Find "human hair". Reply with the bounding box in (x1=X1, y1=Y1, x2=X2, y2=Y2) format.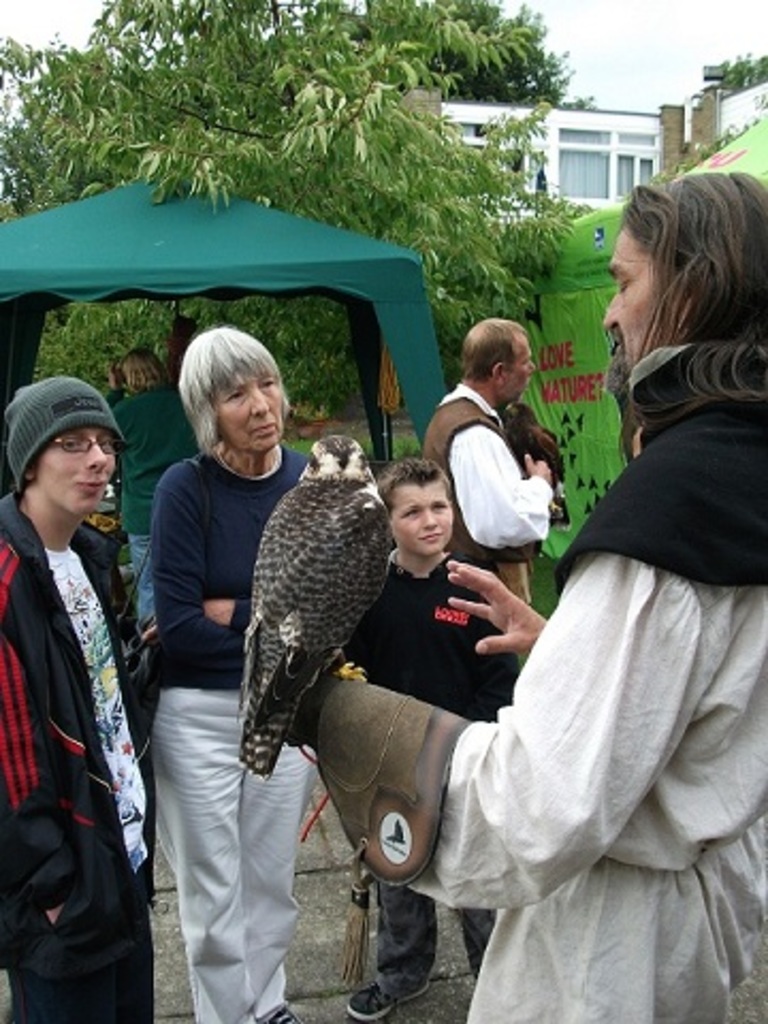
(x1=177, y1=331, x2=290, y2=457).
